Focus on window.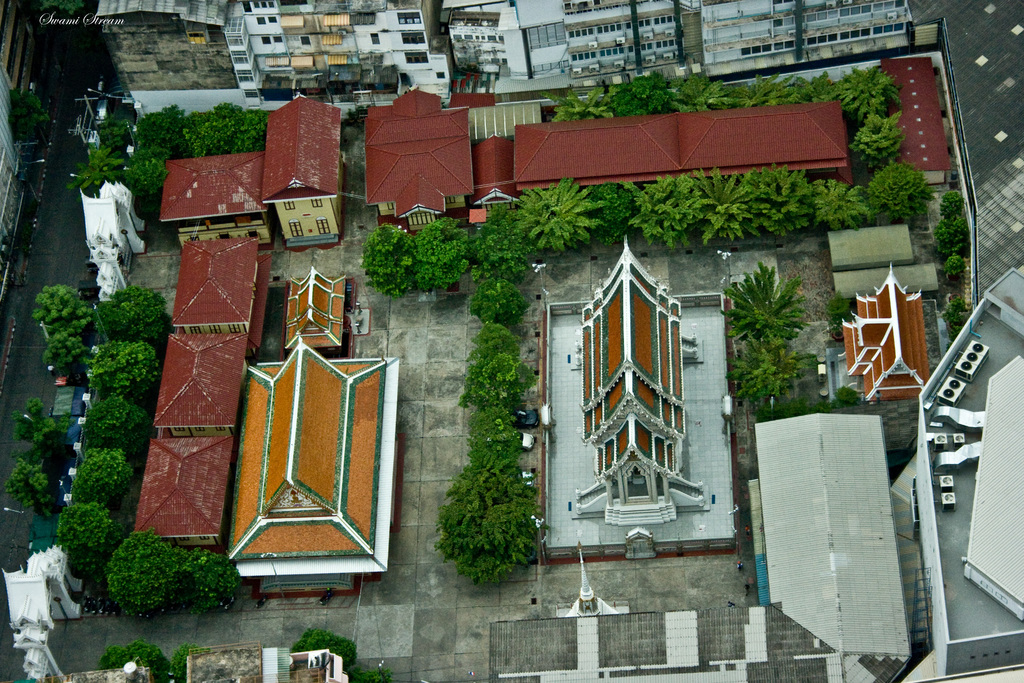
Focused at [x1=262, y1=35, x2=271, y2=43].
